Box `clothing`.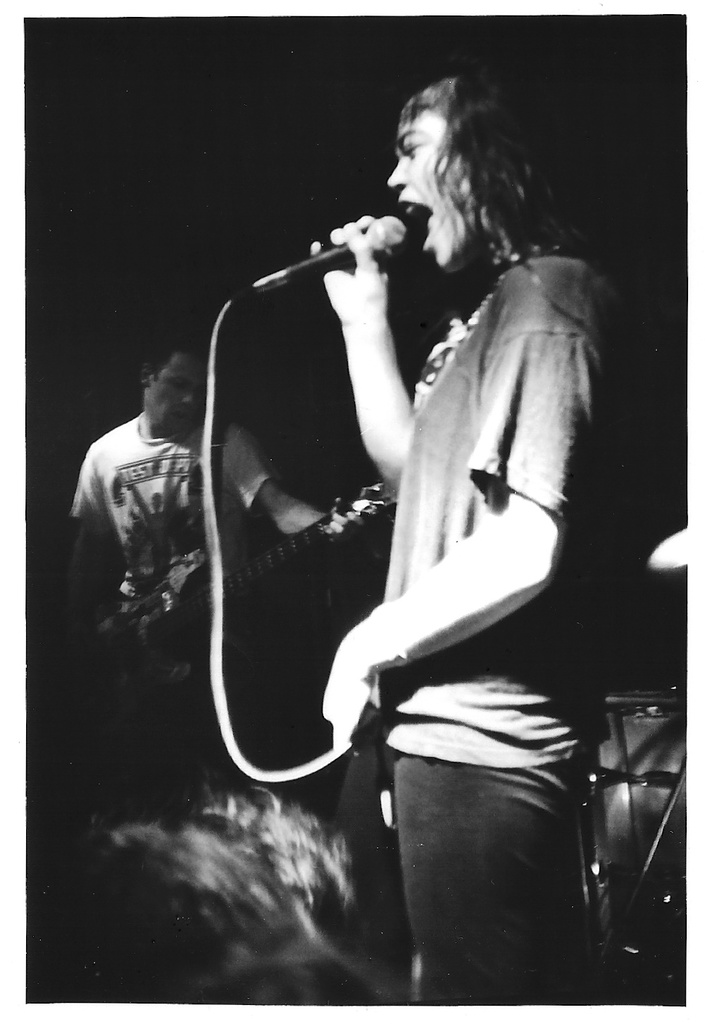
(left=385, top=255, right=608, bottom=770).
